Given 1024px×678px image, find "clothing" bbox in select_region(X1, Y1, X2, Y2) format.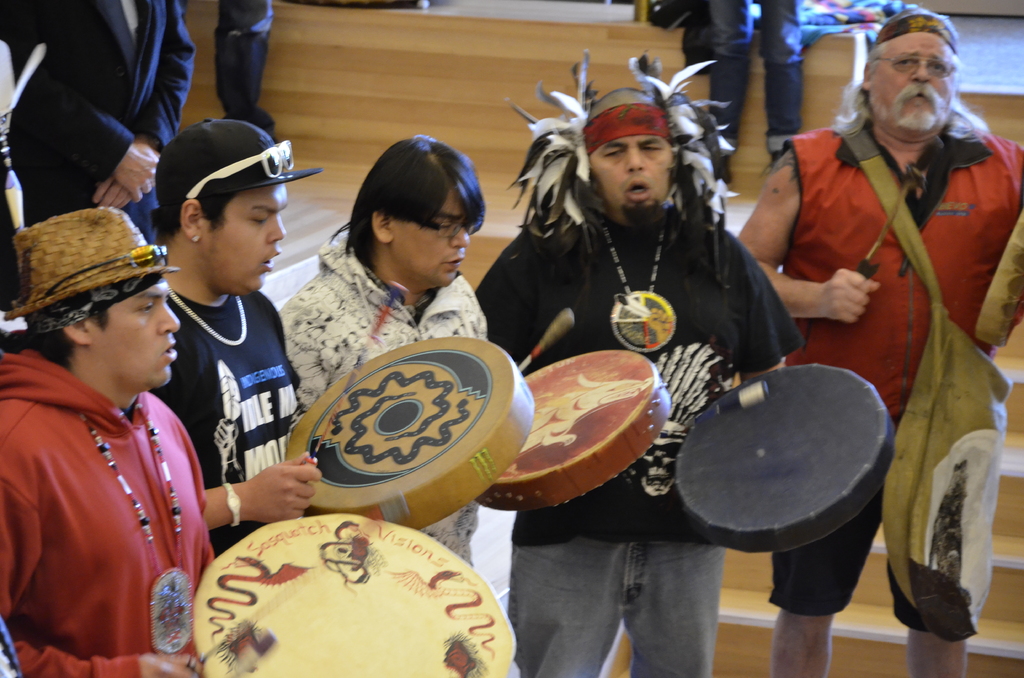
select_region(152, 293, 302, 551).
